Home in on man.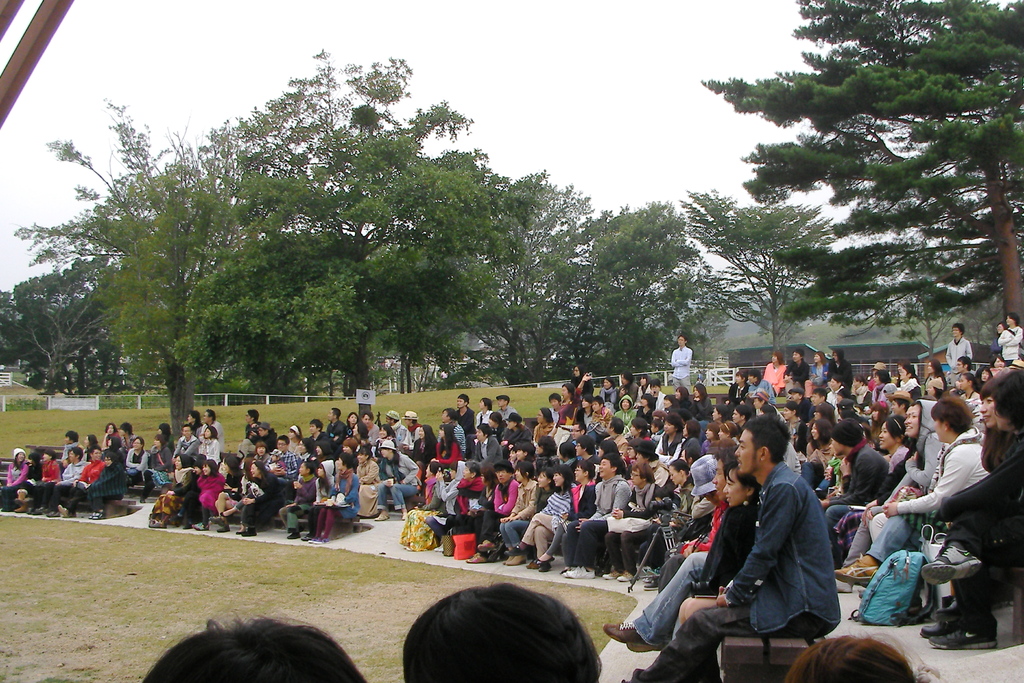
Homed in at 546:393:564:424.
